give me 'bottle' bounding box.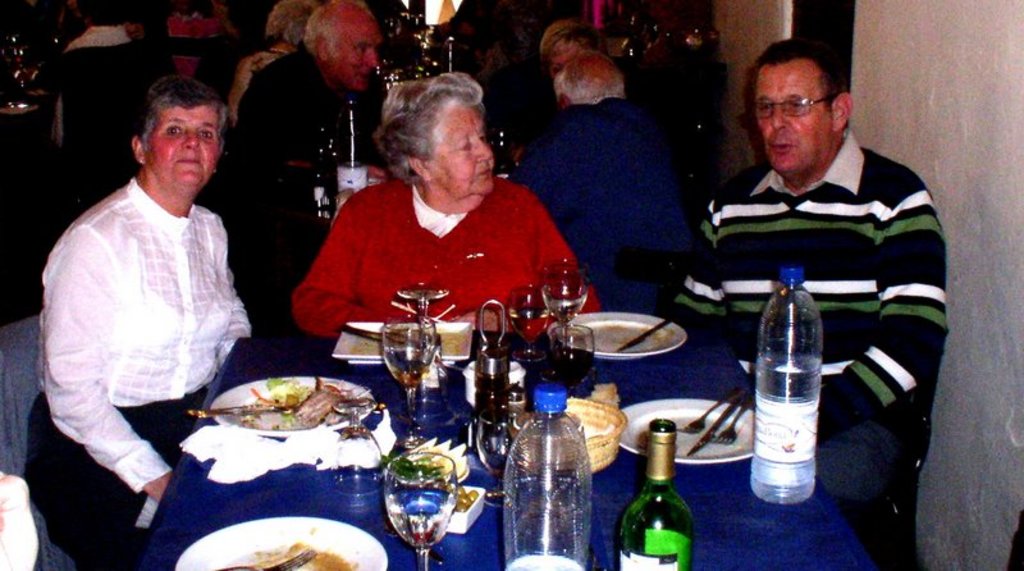
337, 108, 371, 193.
